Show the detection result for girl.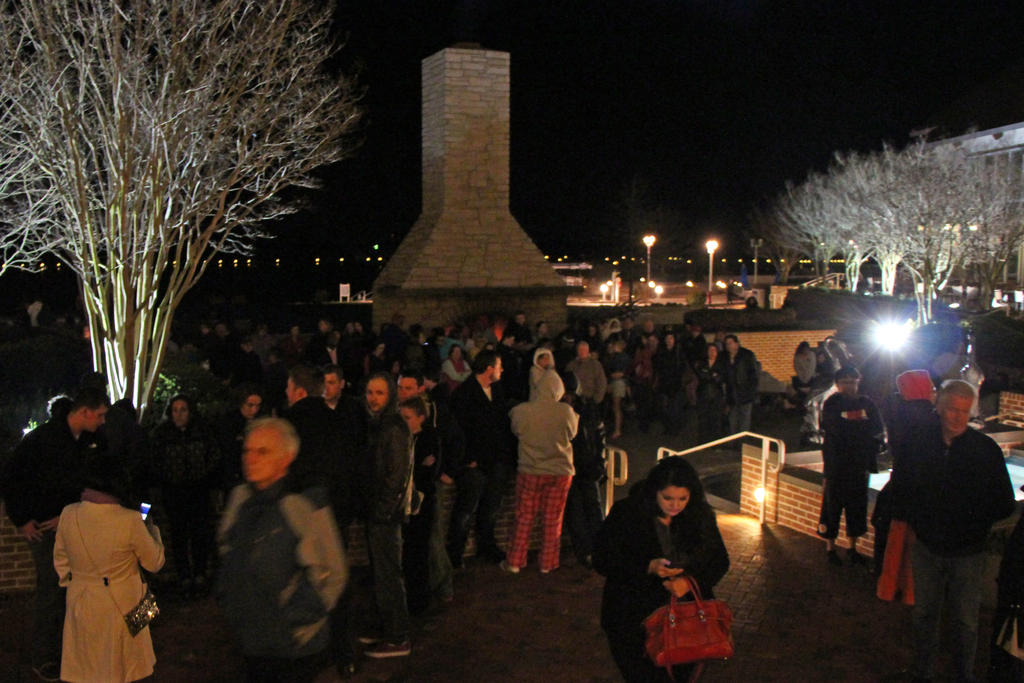
bbox=[217, 389, 263, 511].
